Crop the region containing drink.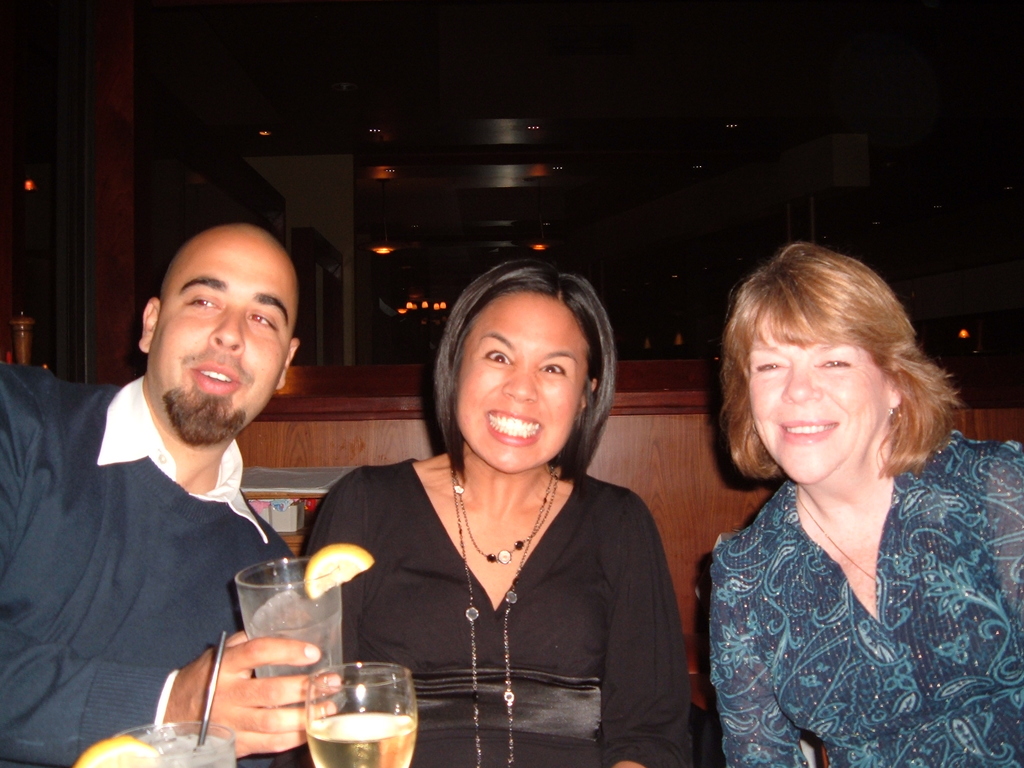
Crop region: x1=250, y1=602, x2=340, y2=714.
